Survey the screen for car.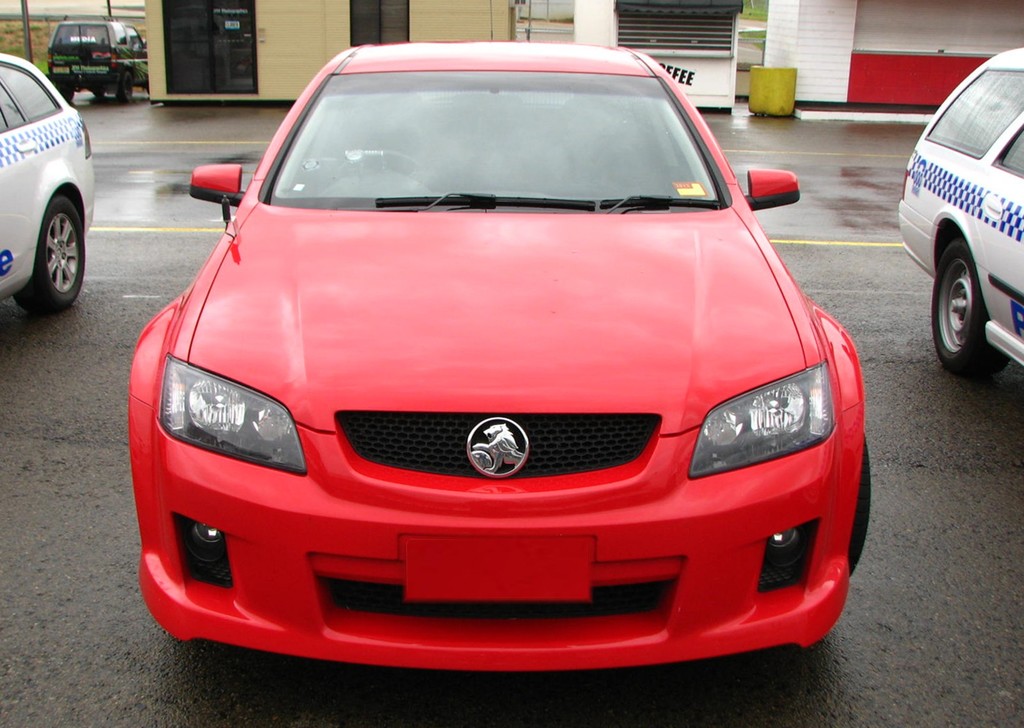
Survey found: [46, 17, 148, 103].
